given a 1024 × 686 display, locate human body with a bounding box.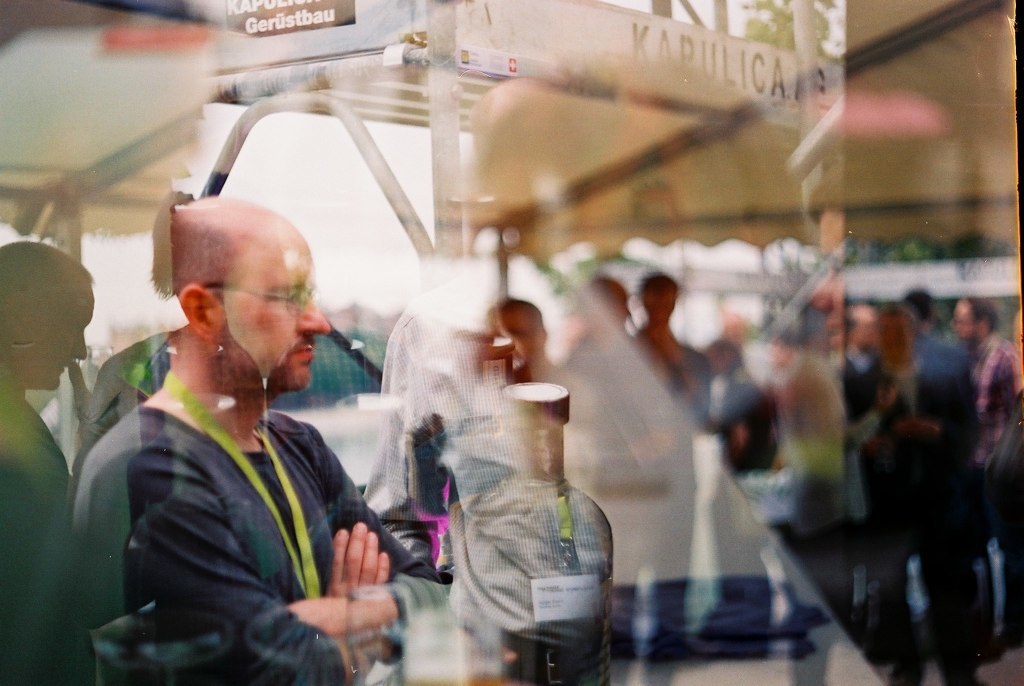
Located: [x1=939, y1=283, x2=1023, y2=623].
